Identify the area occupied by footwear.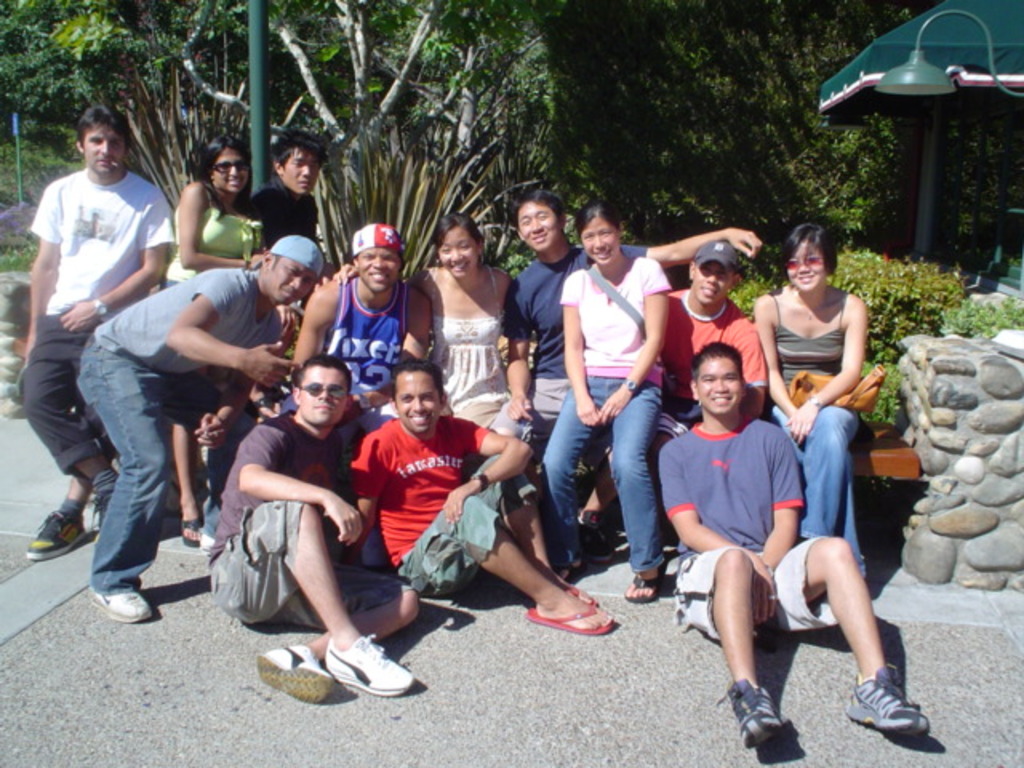
Area: <box>619,566,669,603</box>.
